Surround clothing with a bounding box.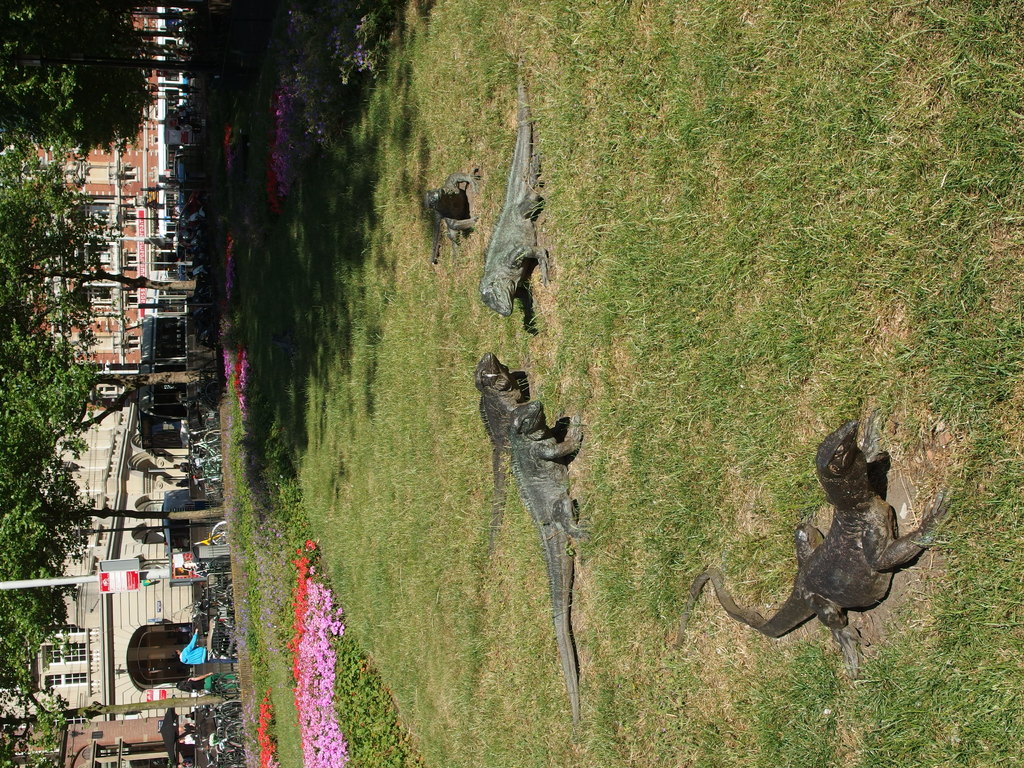
select_region(191, 678, 236, 692).
